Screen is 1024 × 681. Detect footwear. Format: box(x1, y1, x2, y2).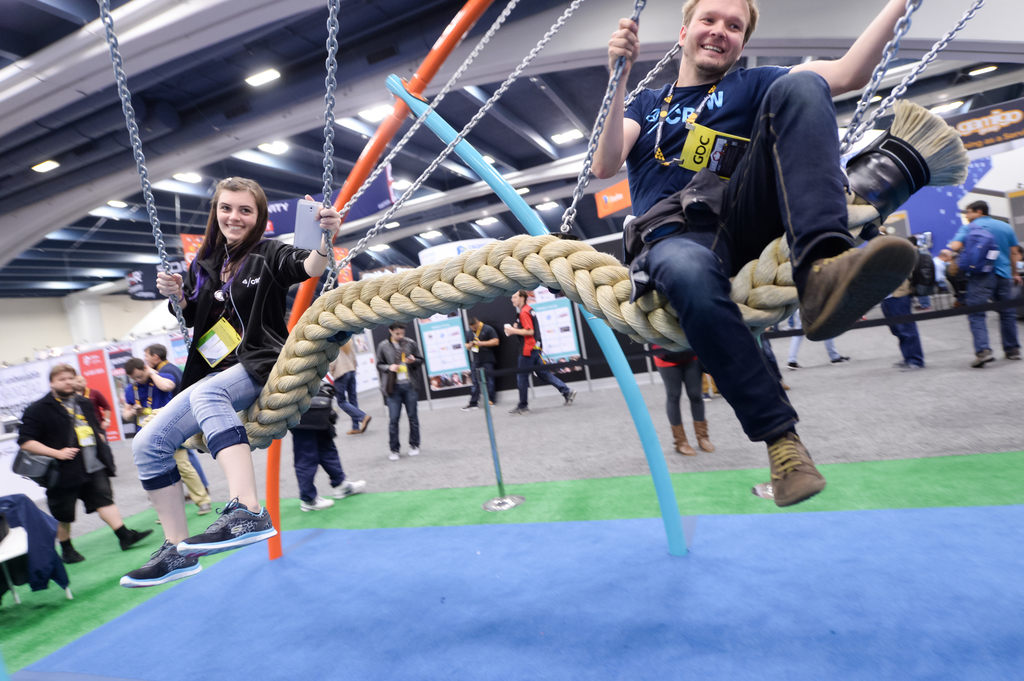
box(410, 442, 421, 455).
